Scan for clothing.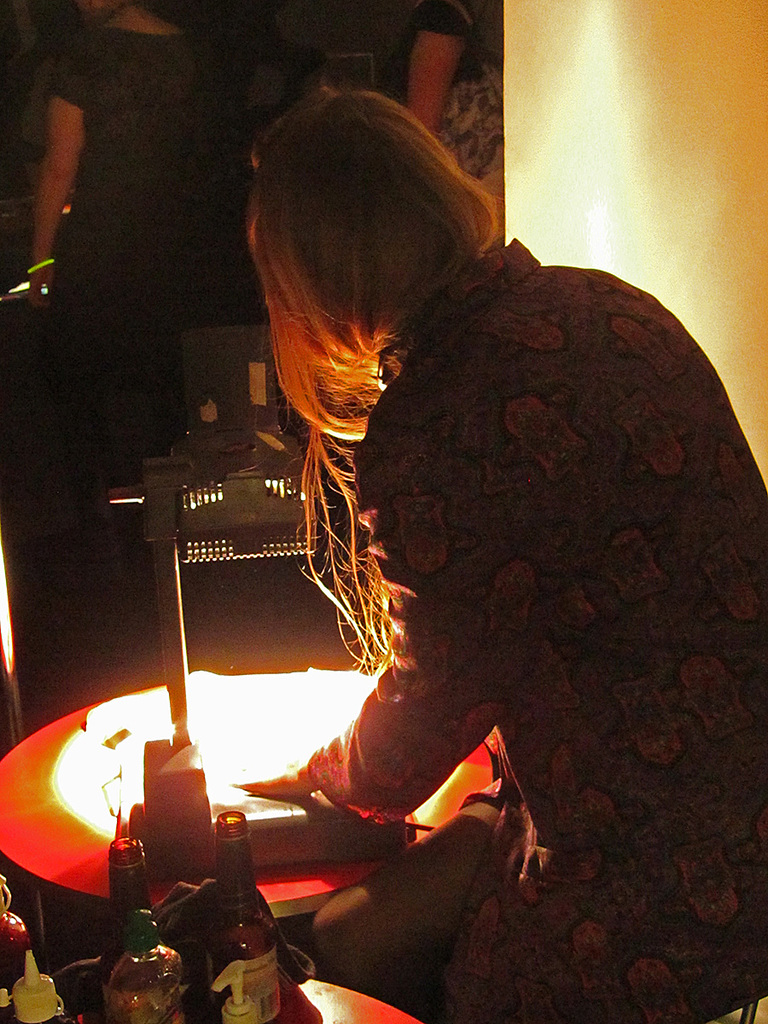
Scan result: x1=293 y1=236 x2=767 y2=1023.
